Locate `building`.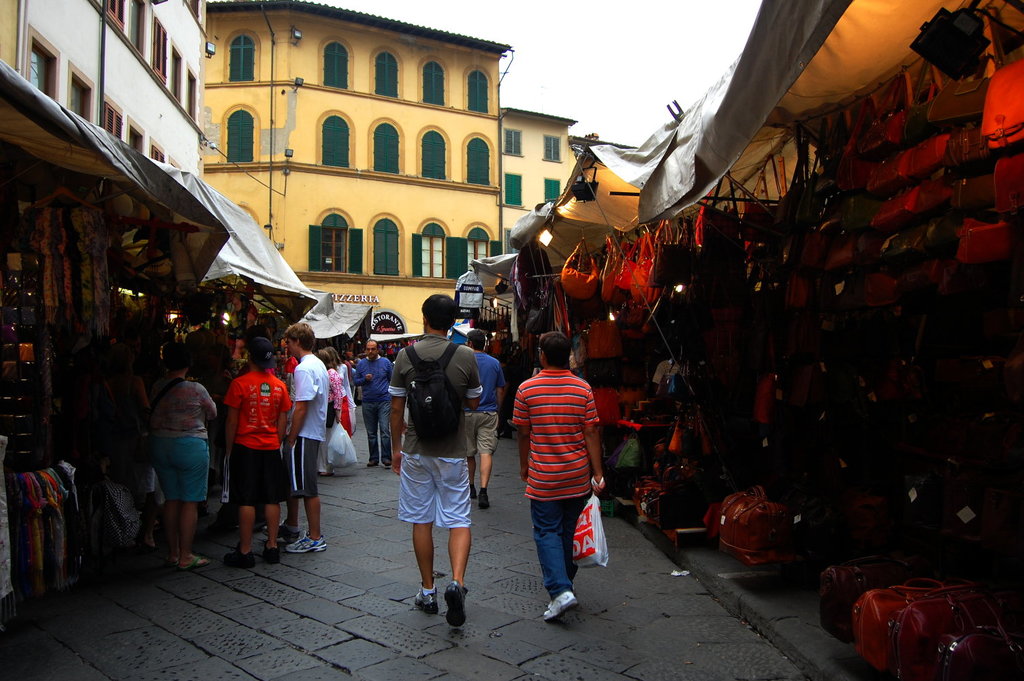
Bounding box: 201 0 511 366.
